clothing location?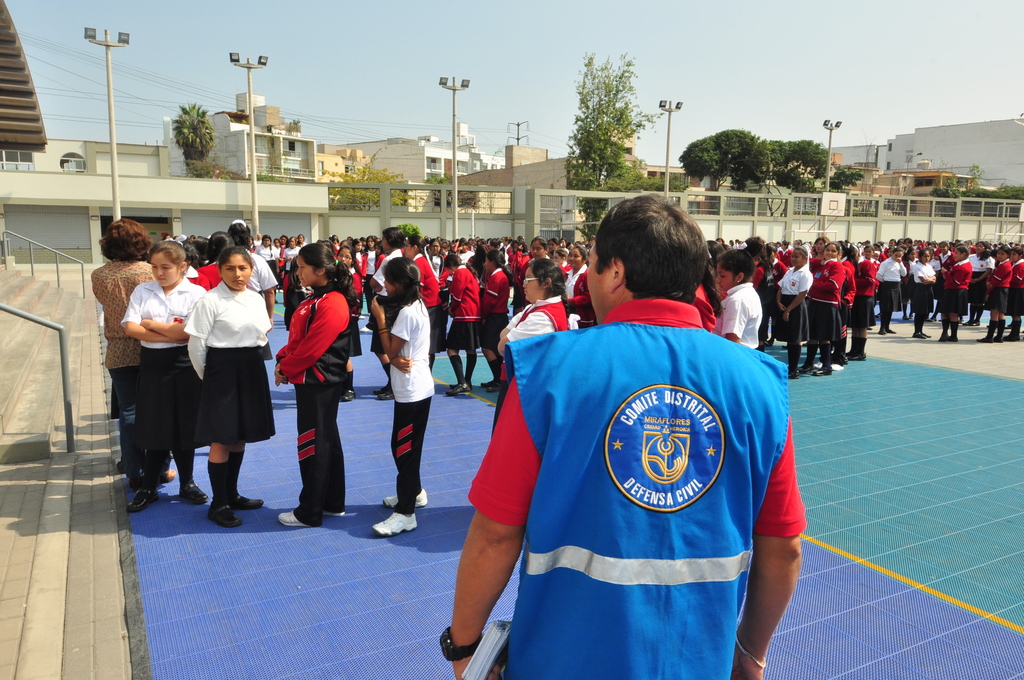
(left=972, top=255, right=993, bottom=307)
